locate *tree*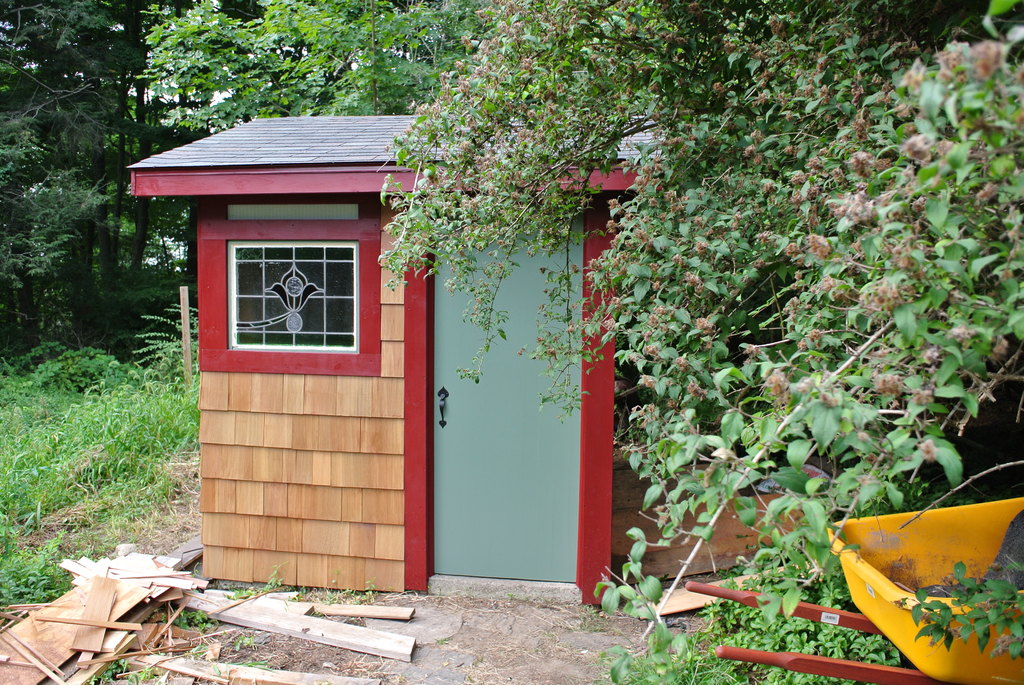
(x1=397, y1=0, x2=958, y2=585)
